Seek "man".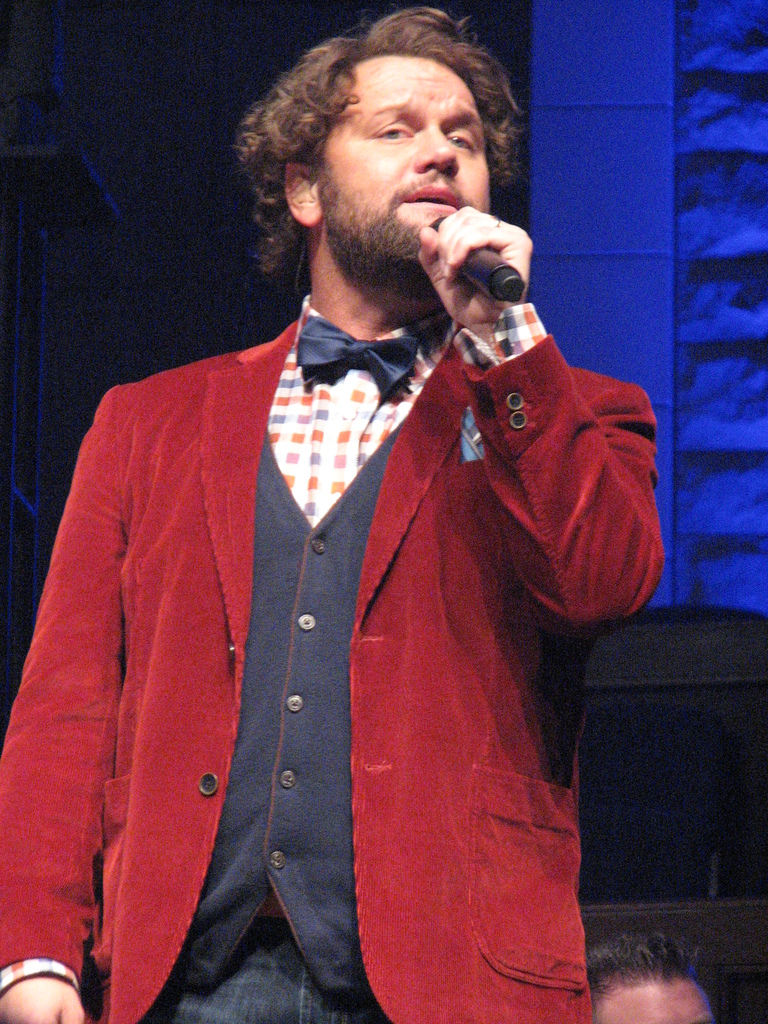
Rect(26, 17, 671, 1012).
